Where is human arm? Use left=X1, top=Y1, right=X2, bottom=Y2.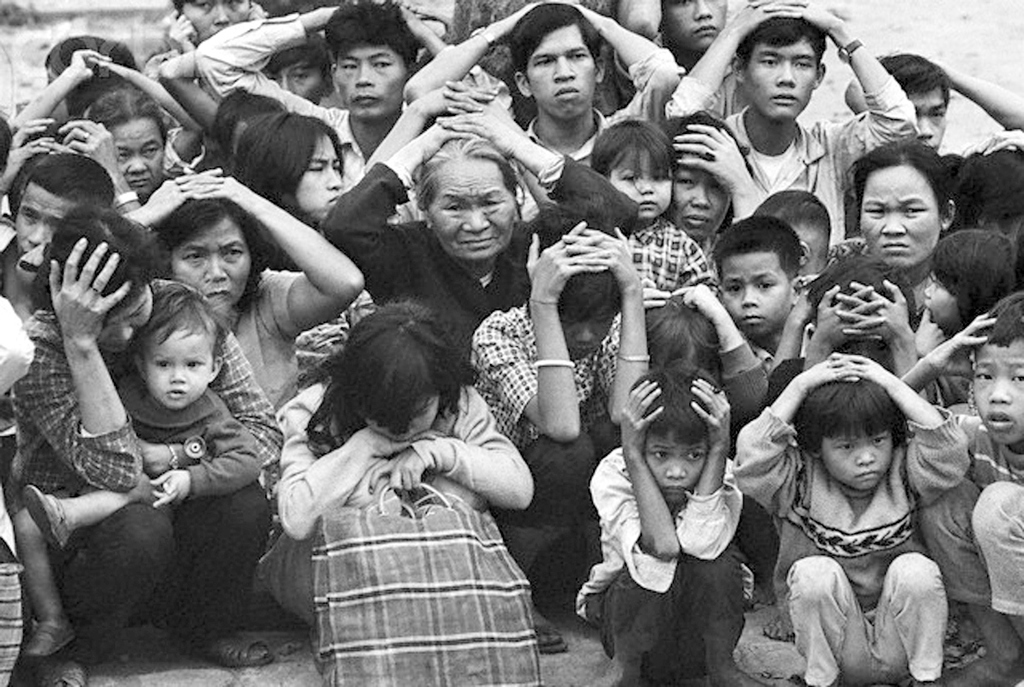
left=361, top=385, right=537, bottom=522.
